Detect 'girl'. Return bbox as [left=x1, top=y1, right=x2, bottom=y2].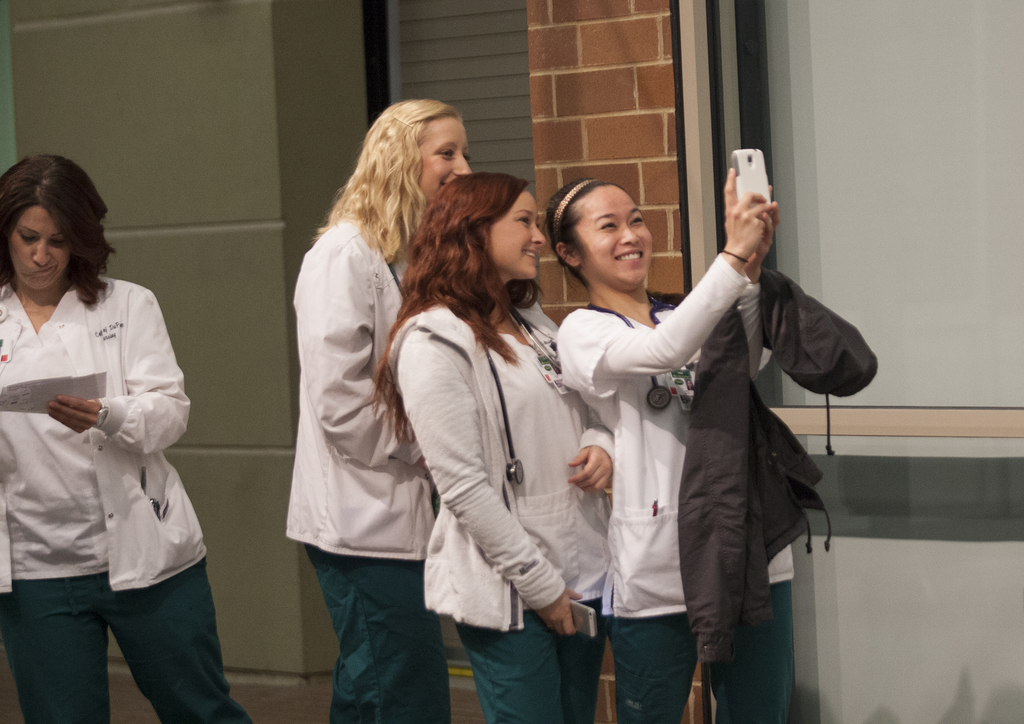
[left=557, top=176, right=794, bottom=723].
